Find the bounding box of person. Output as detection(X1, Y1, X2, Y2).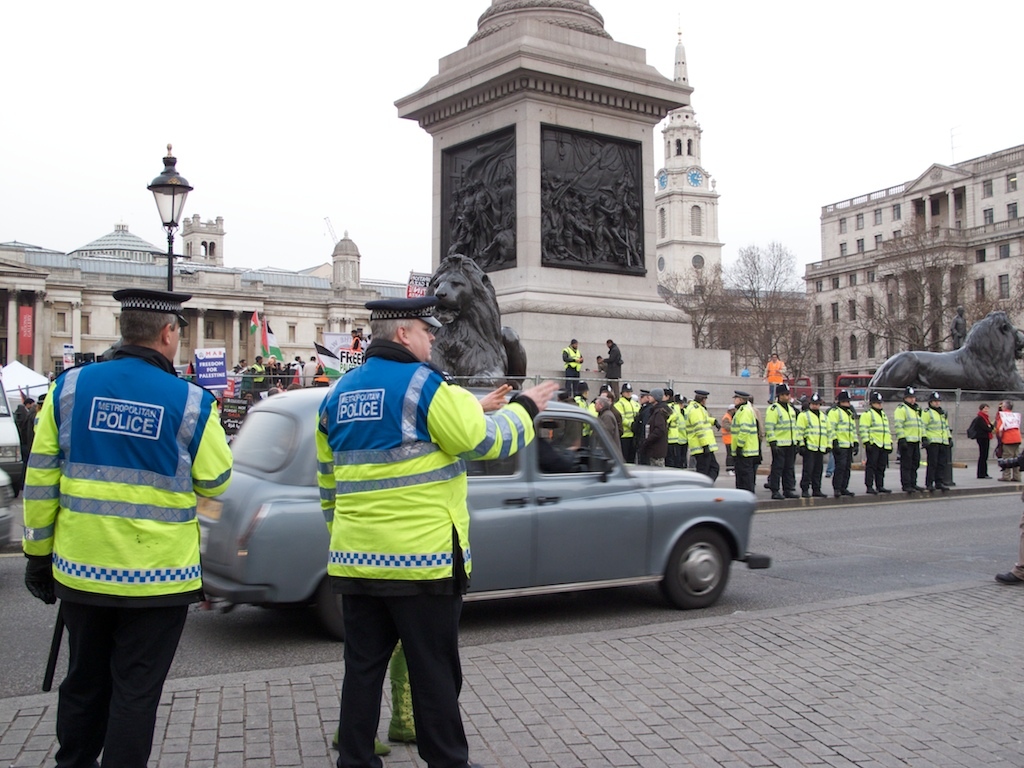
detection(997, 436, 1023, 587).
